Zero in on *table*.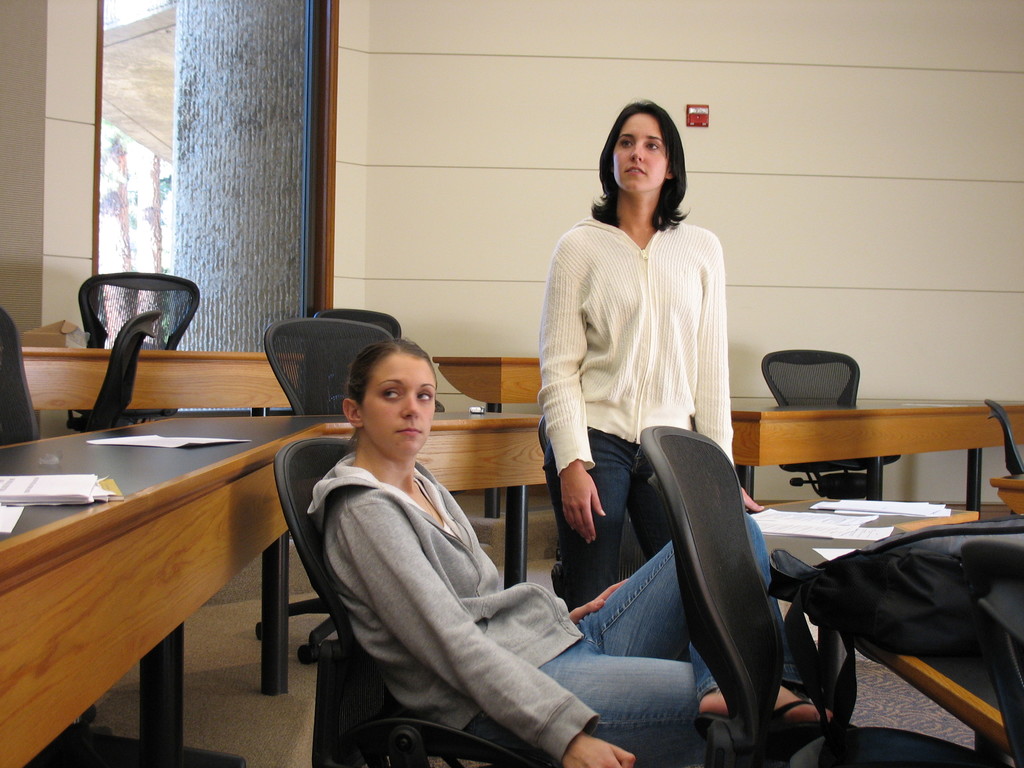
Zeroed in: Rect(727, 404, 1023, 509).
